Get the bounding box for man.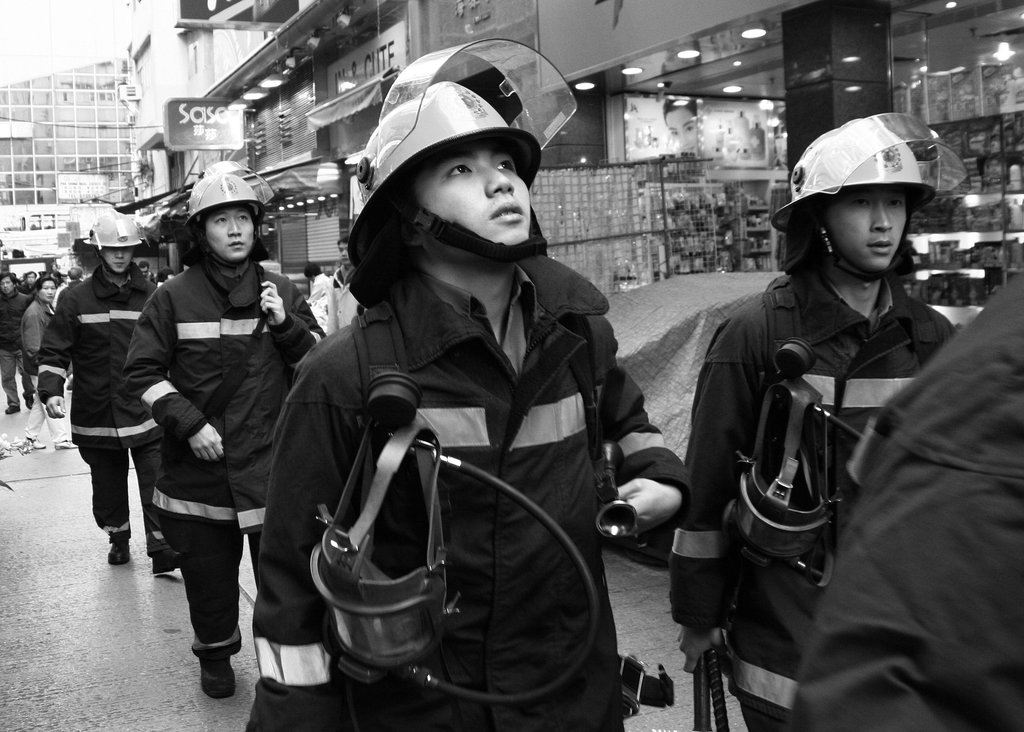
bbox(671, 118, 956, 731).
